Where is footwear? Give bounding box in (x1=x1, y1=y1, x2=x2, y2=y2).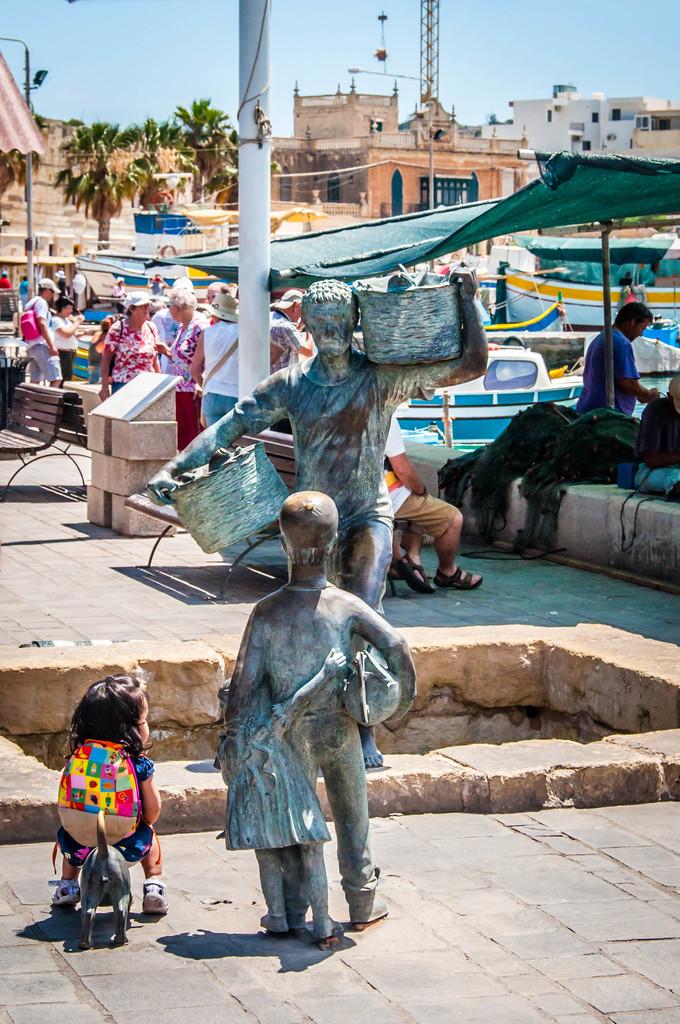
(x1=286, y1=909, x2=310, y2=939).
